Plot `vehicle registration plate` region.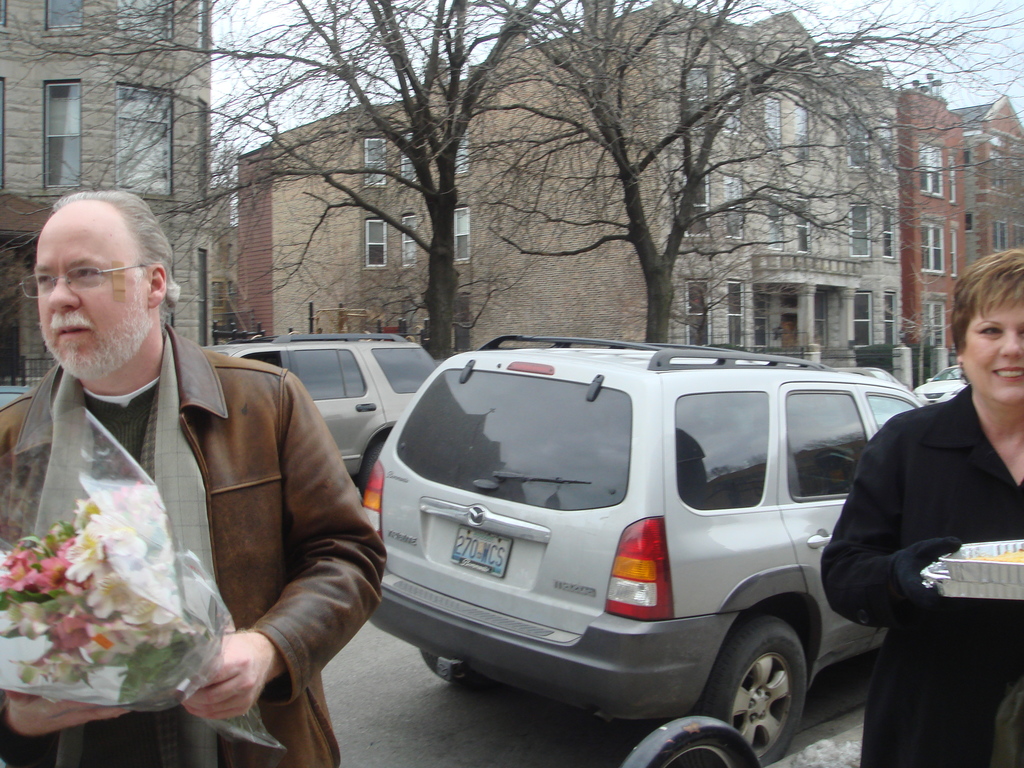
Plotted at locate(456, 522, 514, 579).
